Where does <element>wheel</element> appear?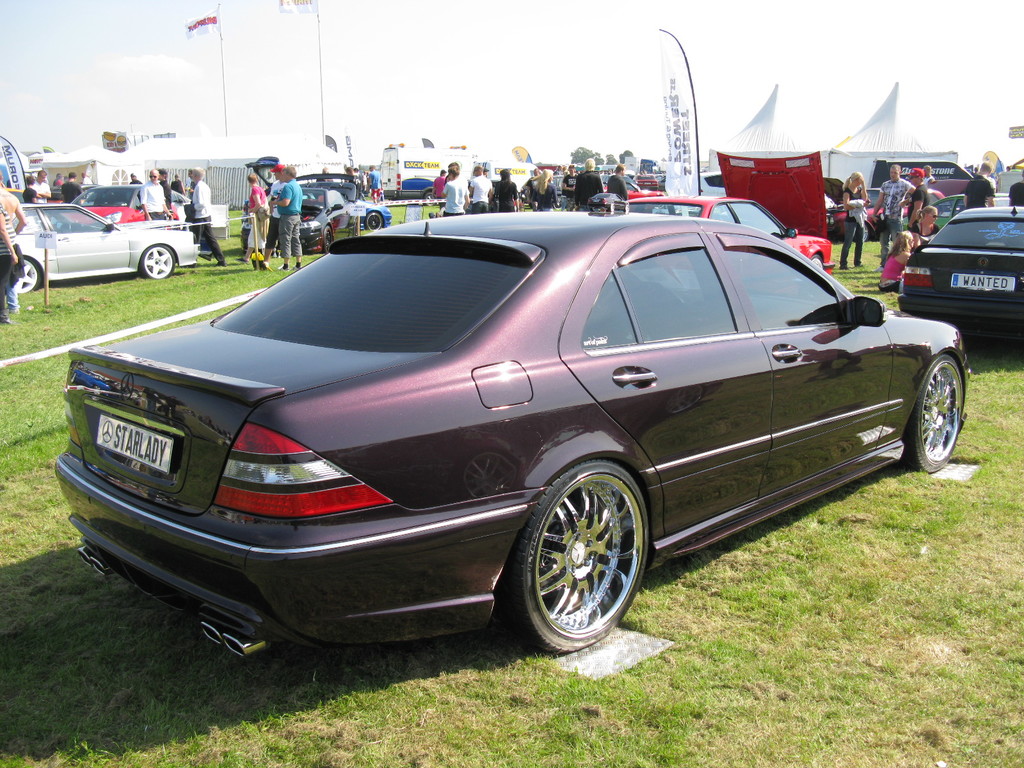
Appears at 505,460,648,652.
